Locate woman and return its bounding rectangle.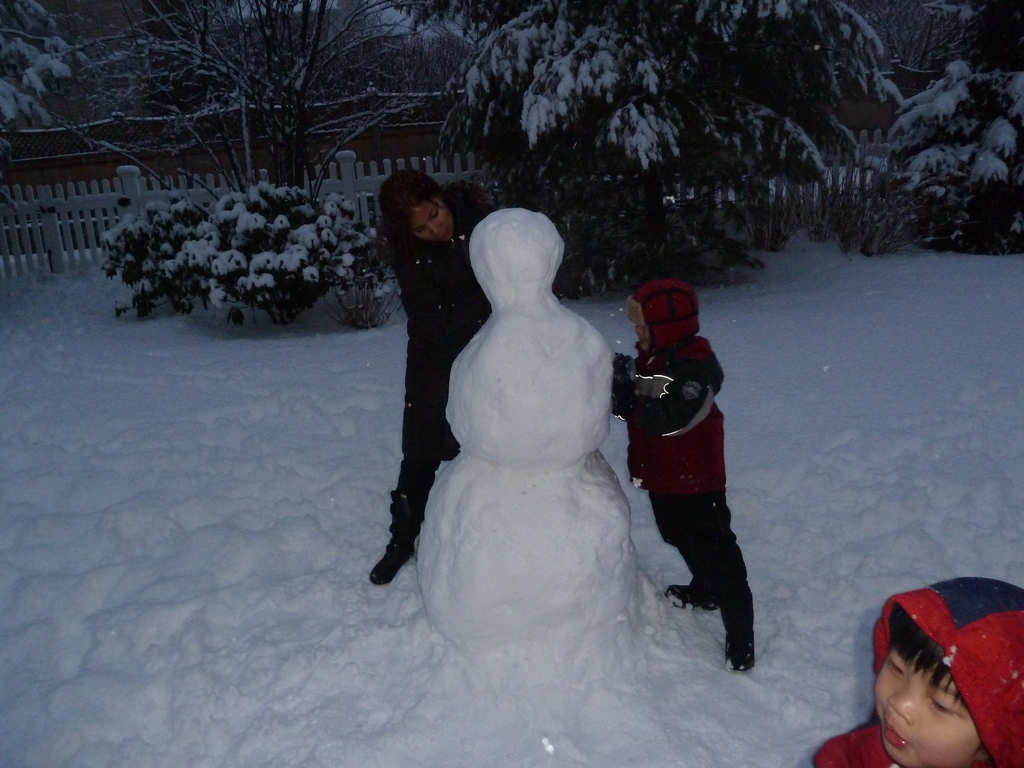
[x1=369, y1=168, x2=485, y2=592].
